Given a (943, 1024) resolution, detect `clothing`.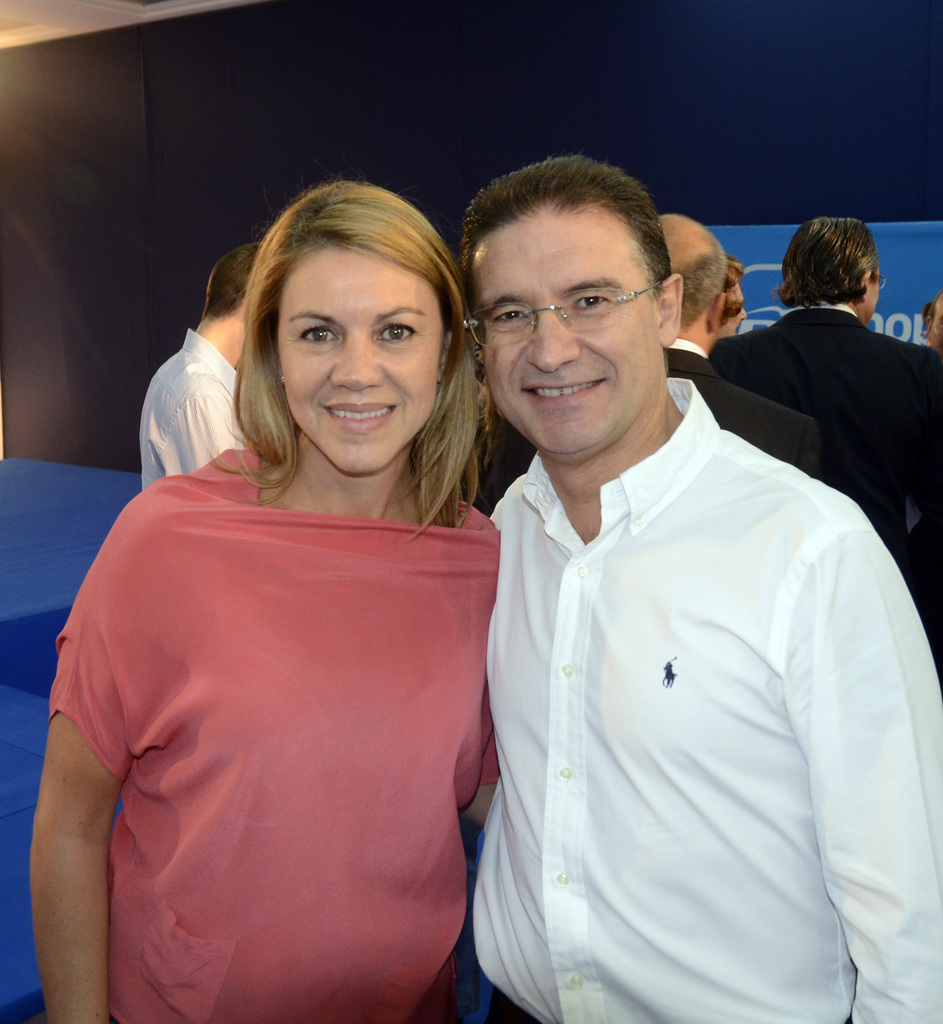
[left=61, top=424, right=502, bottom=1018].
